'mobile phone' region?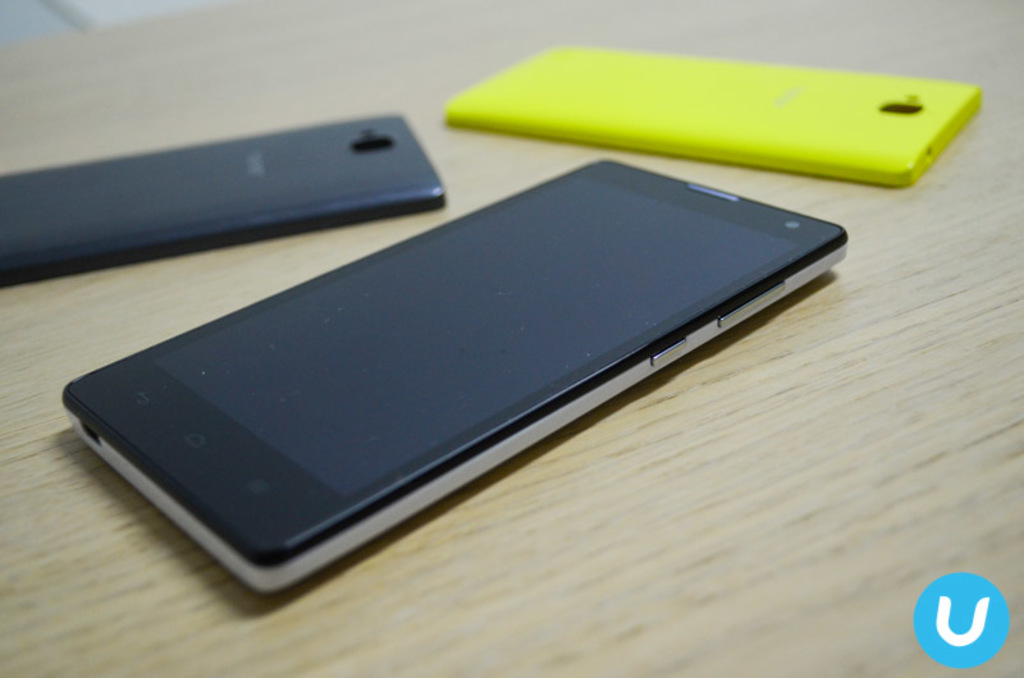
left=55, top=157, right=850, bottom=599
